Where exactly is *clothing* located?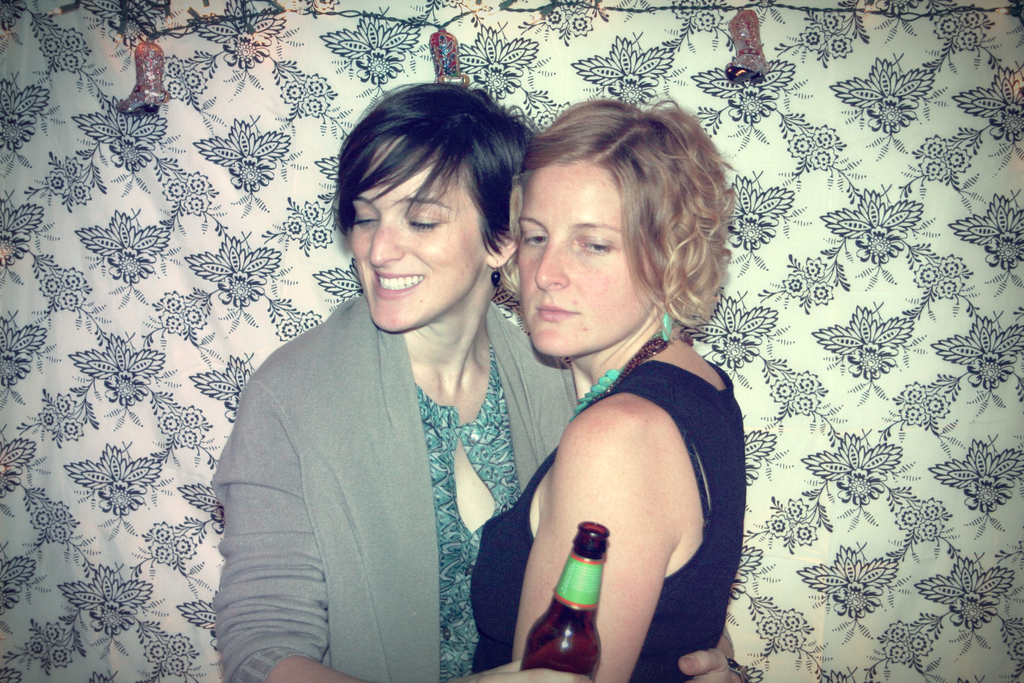
Its bounding box is pyautogui.locateOnScreen(207, 249, 552, 682).
